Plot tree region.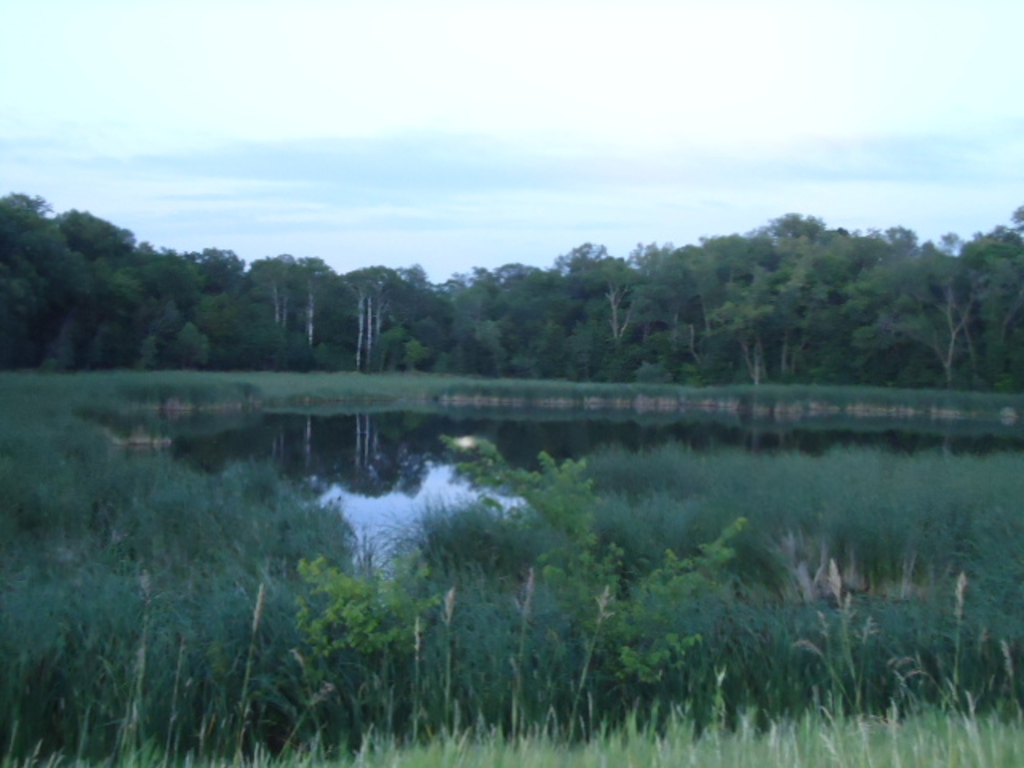
Plotted at [x1=134, y1=232, x2=206, y2=314].
